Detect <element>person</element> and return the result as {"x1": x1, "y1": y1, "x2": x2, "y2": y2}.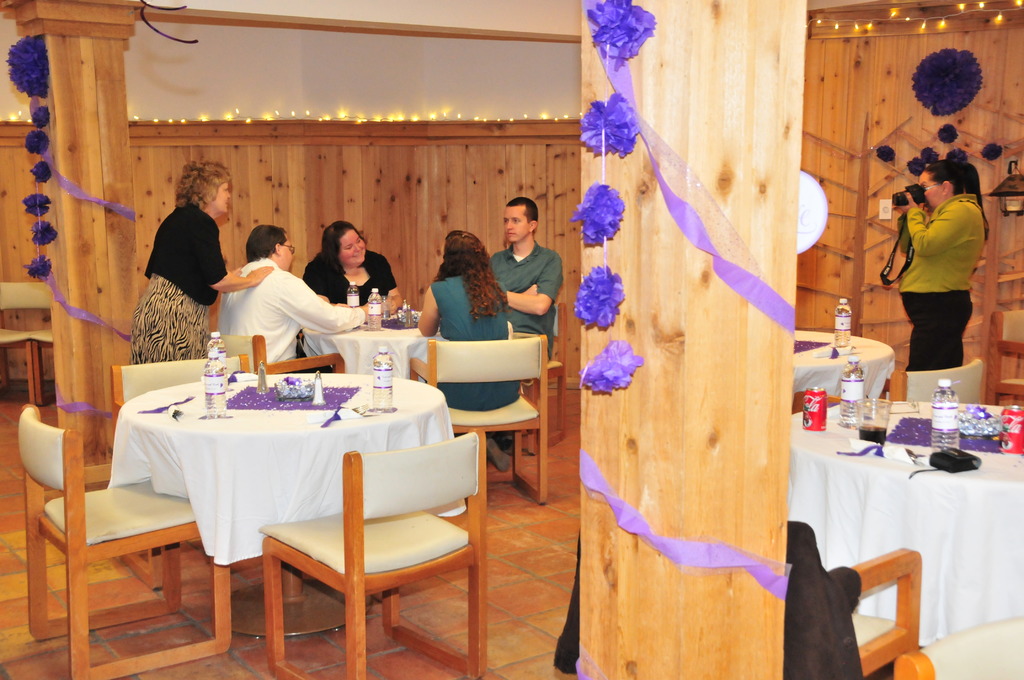
{"x1": 206, "y1": 224, "x2": 380, "y2": 379}.
